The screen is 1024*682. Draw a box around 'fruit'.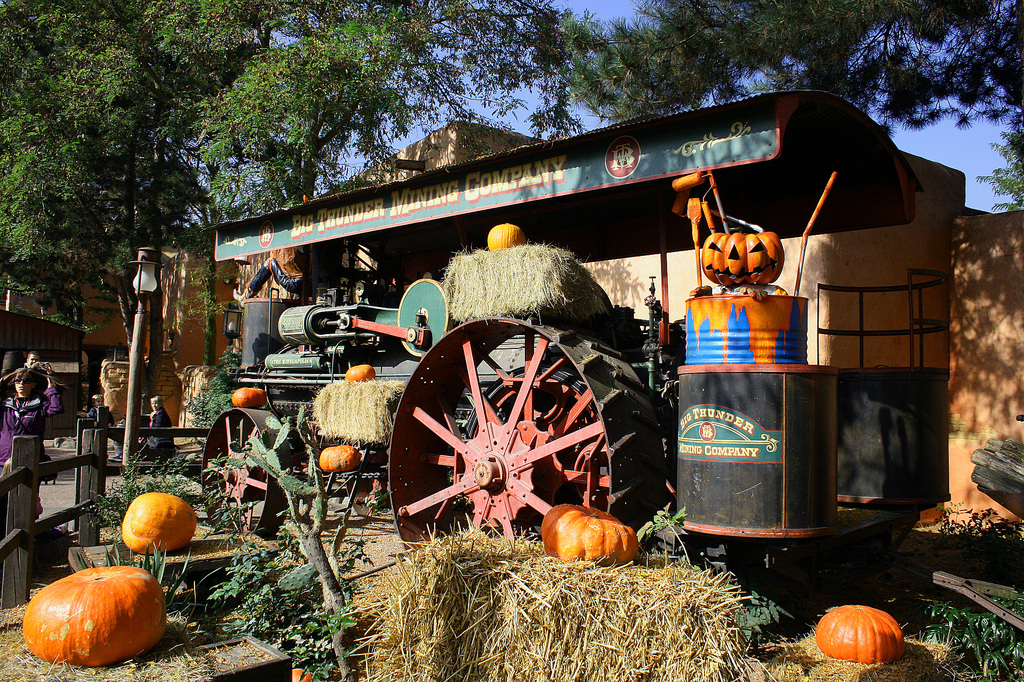
(left=315, top=444, right=366, bottom=474).
